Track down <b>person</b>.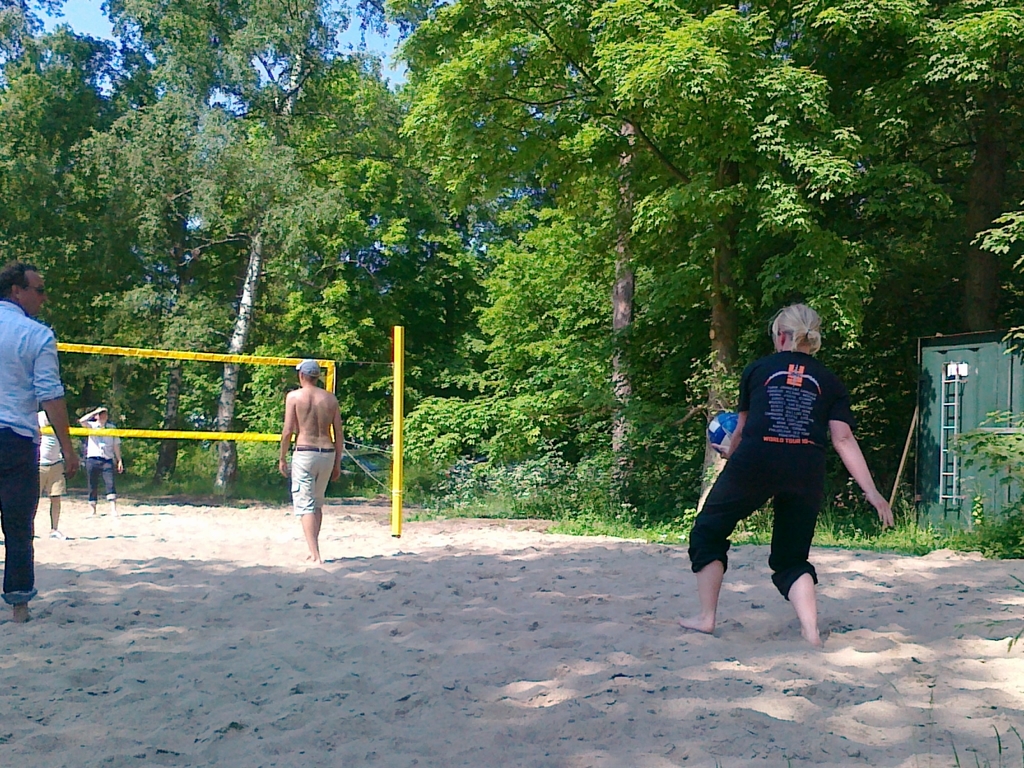
Tracked to 278/360/346/563.
